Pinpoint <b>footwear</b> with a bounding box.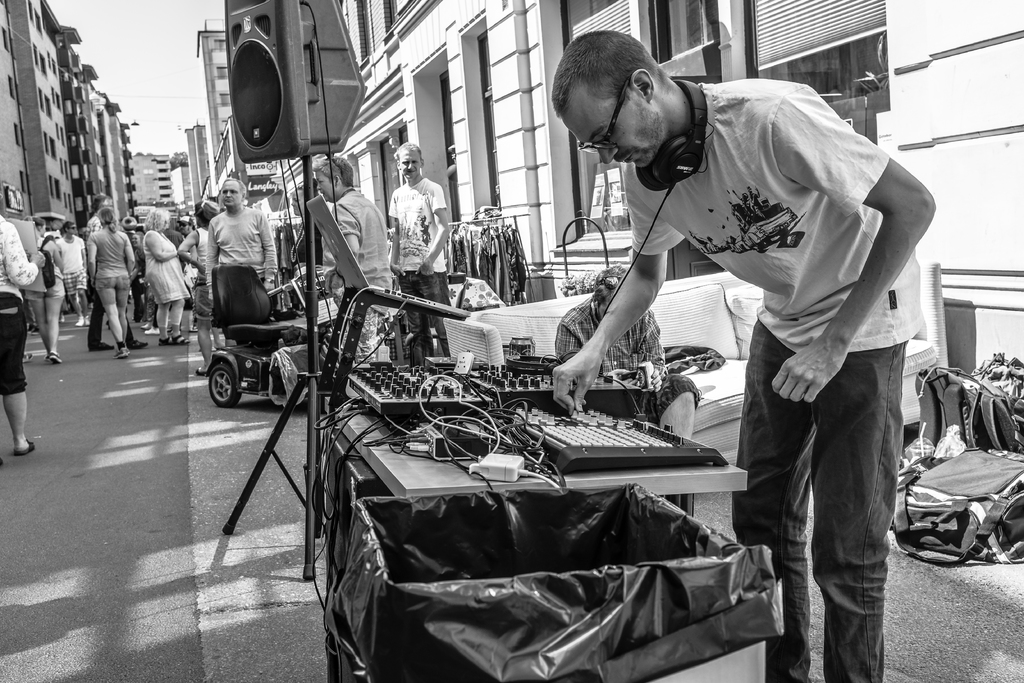
l=84, t=318, r=90, b=323.
